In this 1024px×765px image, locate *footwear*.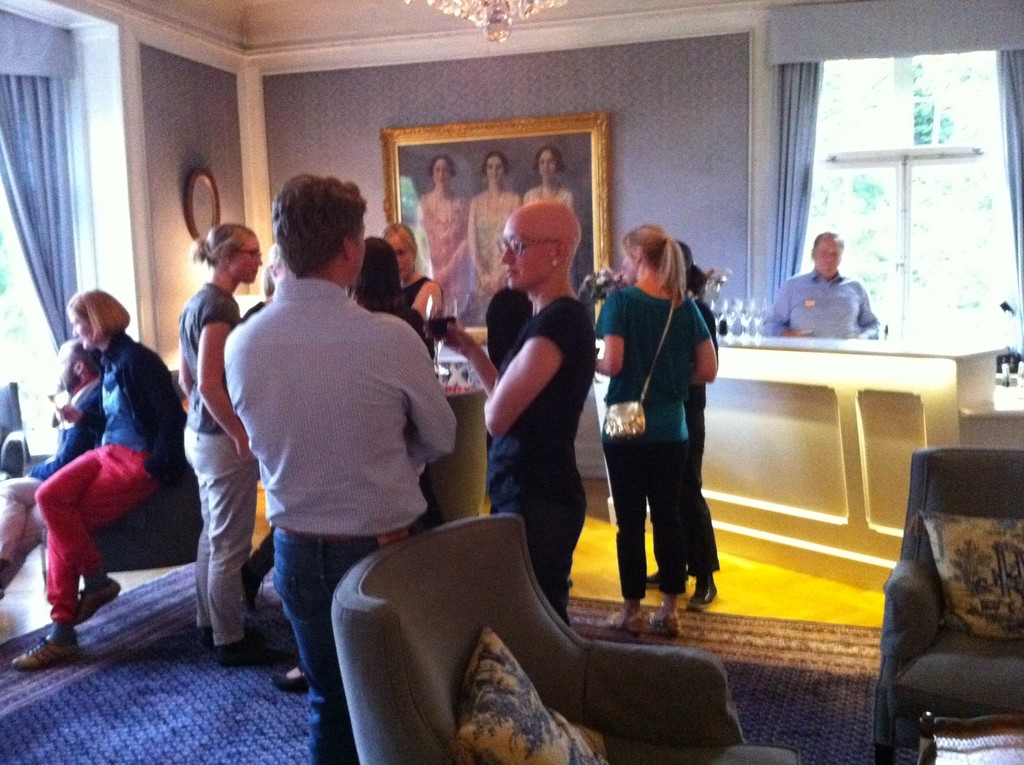
Bounding box: bbox=[272, 664, 312, 688].
